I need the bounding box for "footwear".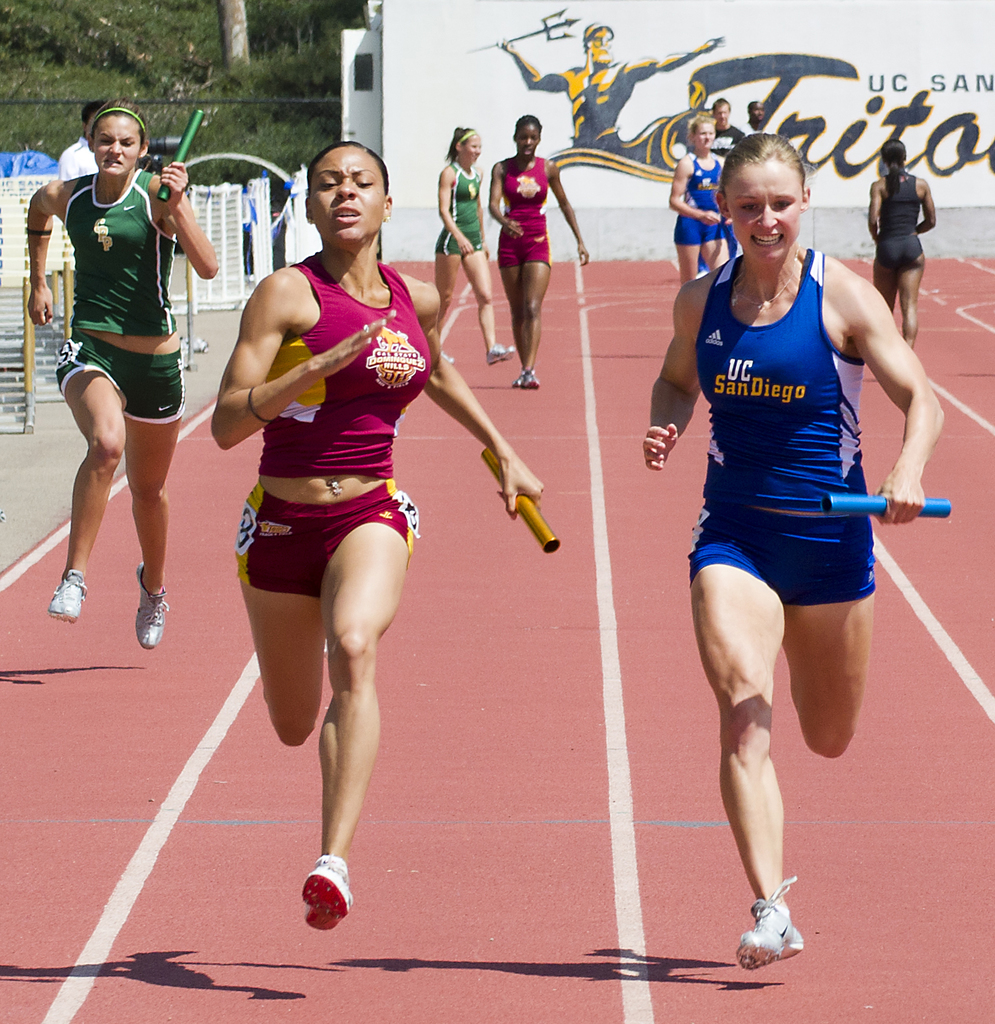
Here it is: region(135, 559, 167, 648).
